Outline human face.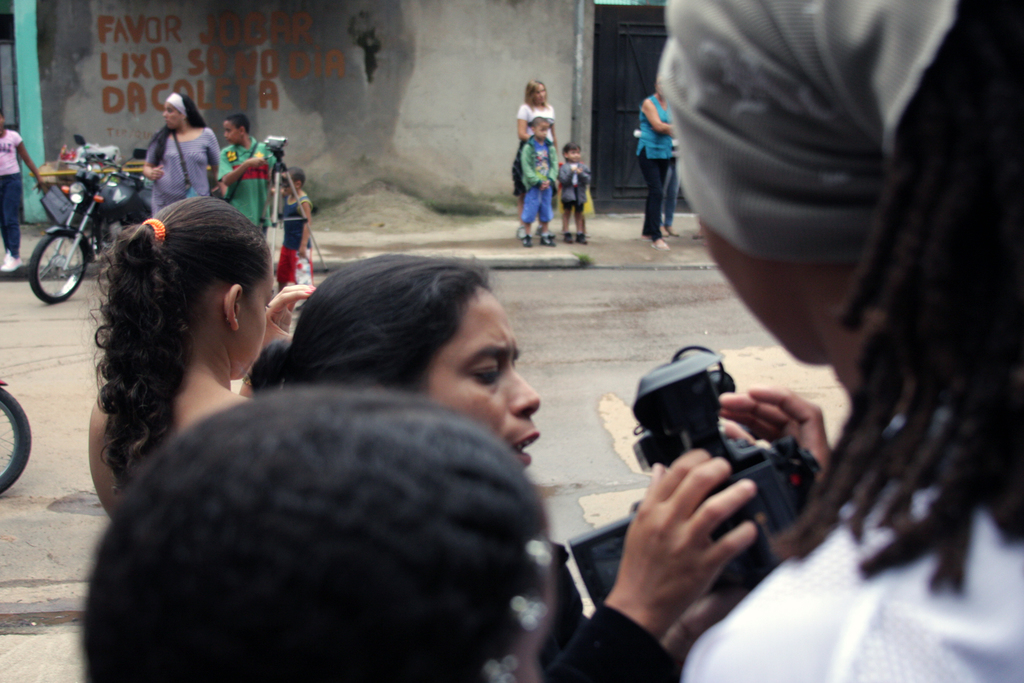
Outline: bbox(568, 151, 582, 159).
